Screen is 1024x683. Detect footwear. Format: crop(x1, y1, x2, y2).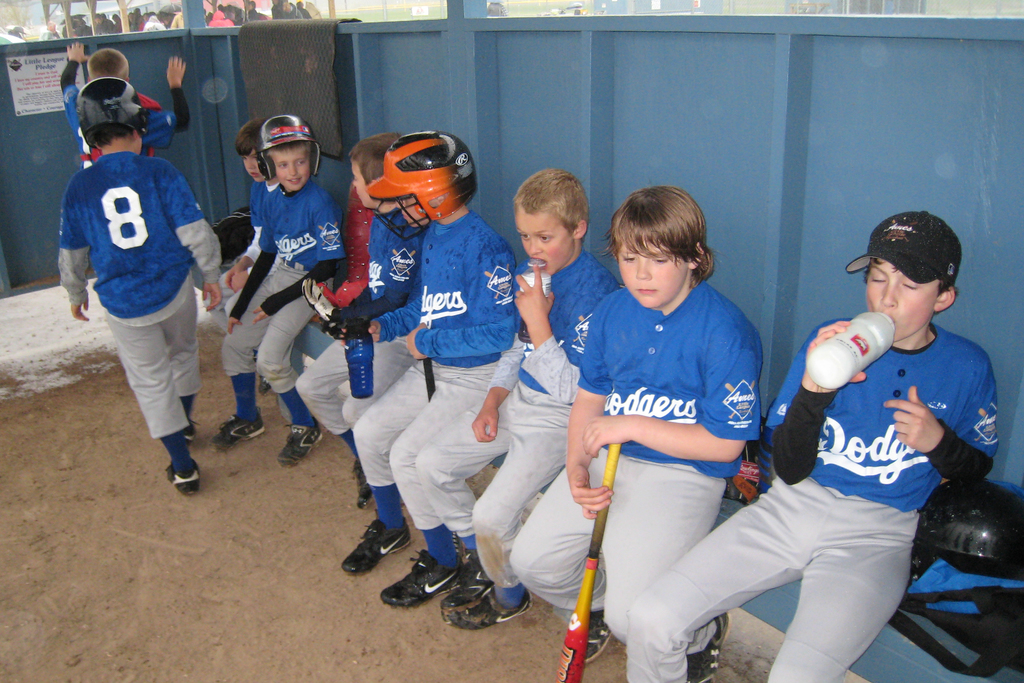
crop(447, 583, 527, 630).
